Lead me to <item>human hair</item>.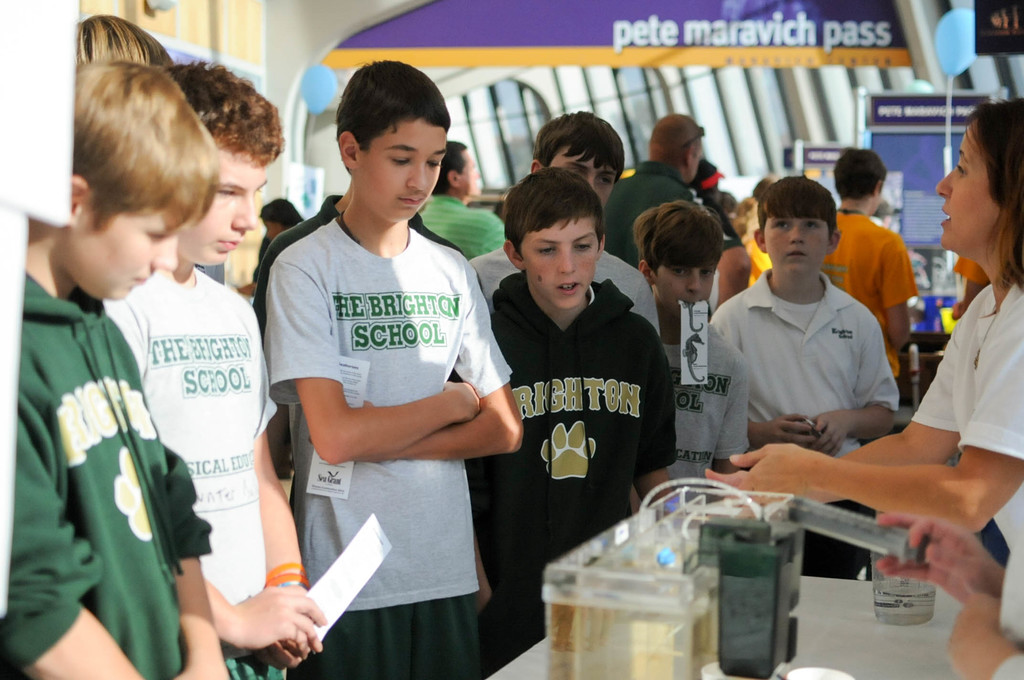
Lead to detection(335, 51, 463, 164).
